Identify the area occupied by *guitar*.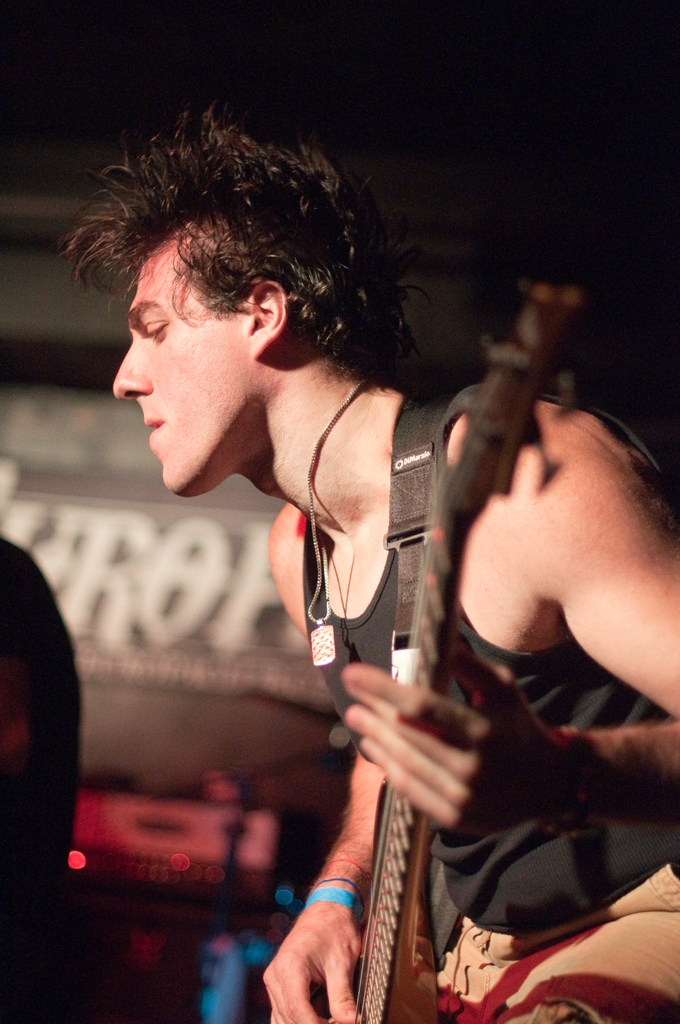
Area: <region>352, 281, 587, 1023</region>.
